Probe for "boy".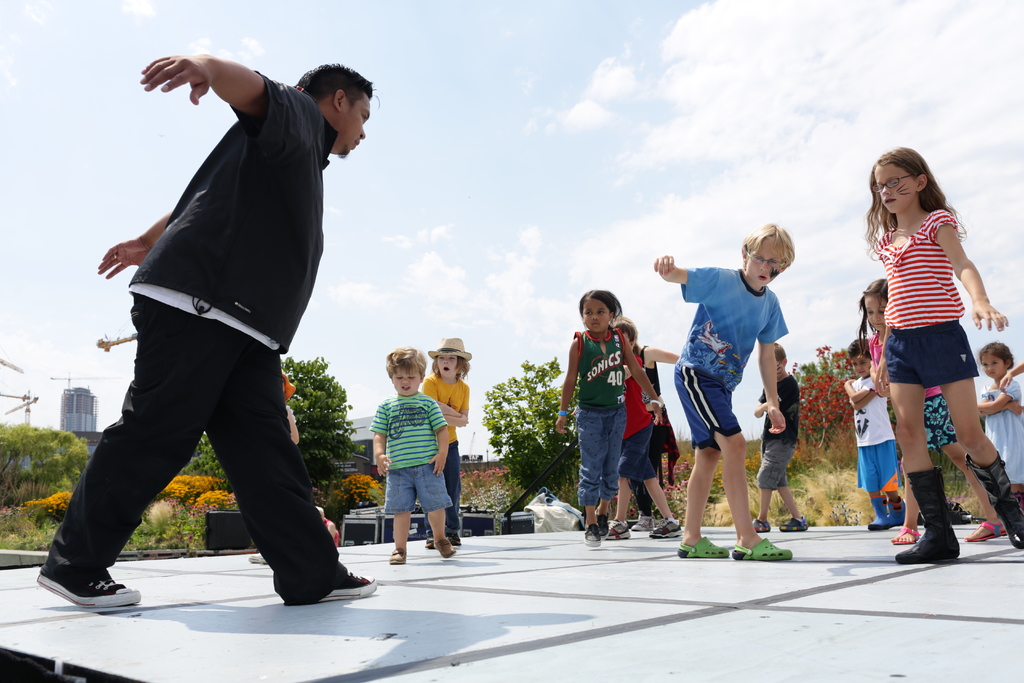
Probe result: (753,336,798,528).
